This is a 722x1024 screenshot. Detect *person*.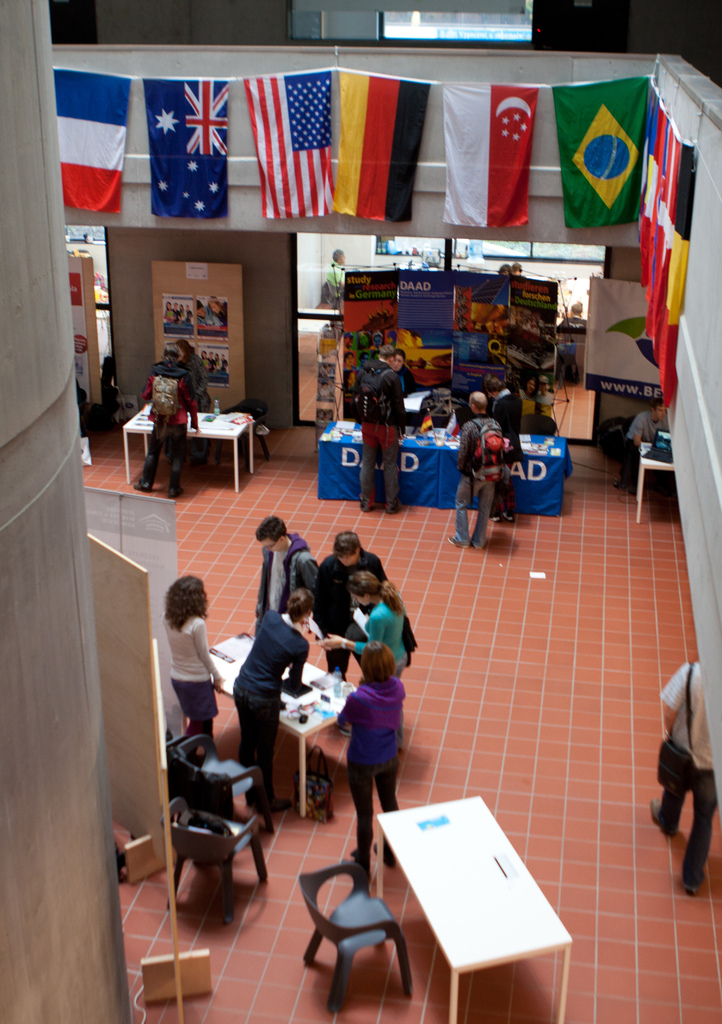
BBox(621, 397, 665, 489).
